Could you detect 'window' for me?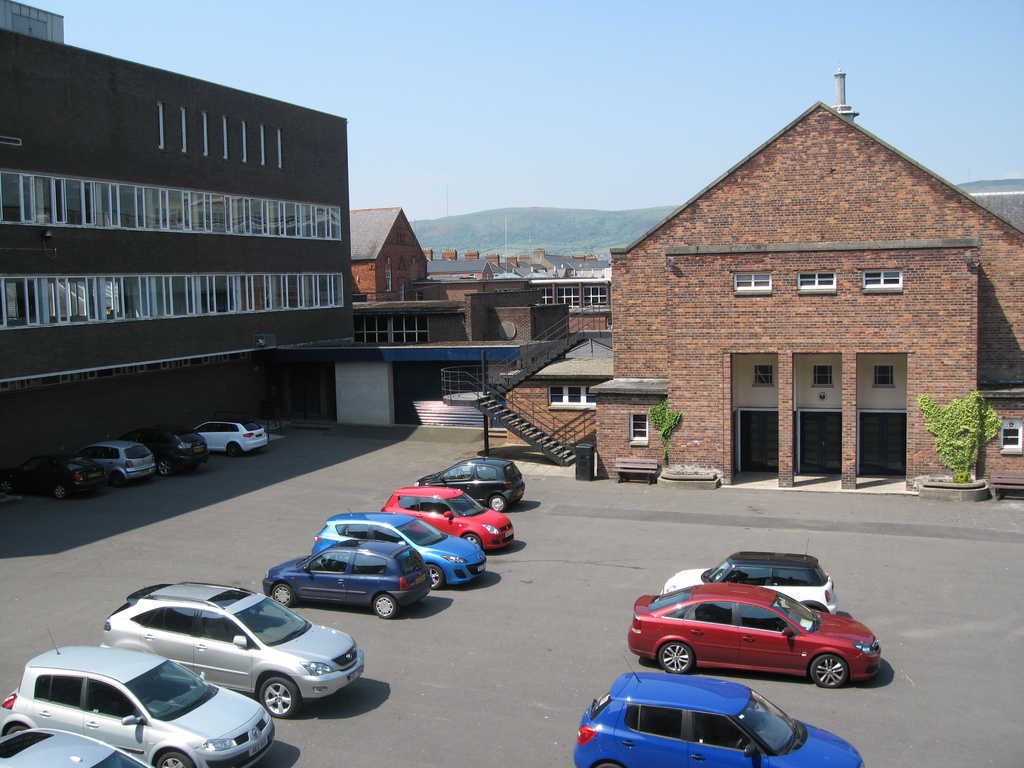
Detection result: {"x1": 353, "y1": 310, "x2": 433, "y2": 349}.
